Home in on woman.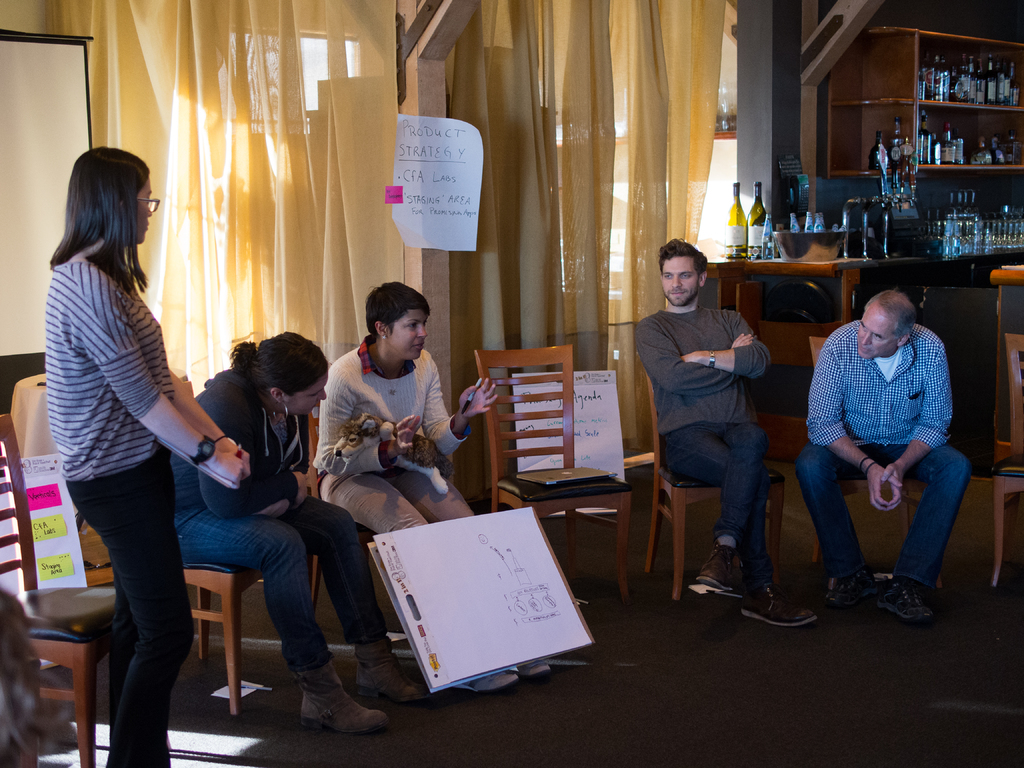
Homed in at (left=47, top=146, right=248, bottom=767).
